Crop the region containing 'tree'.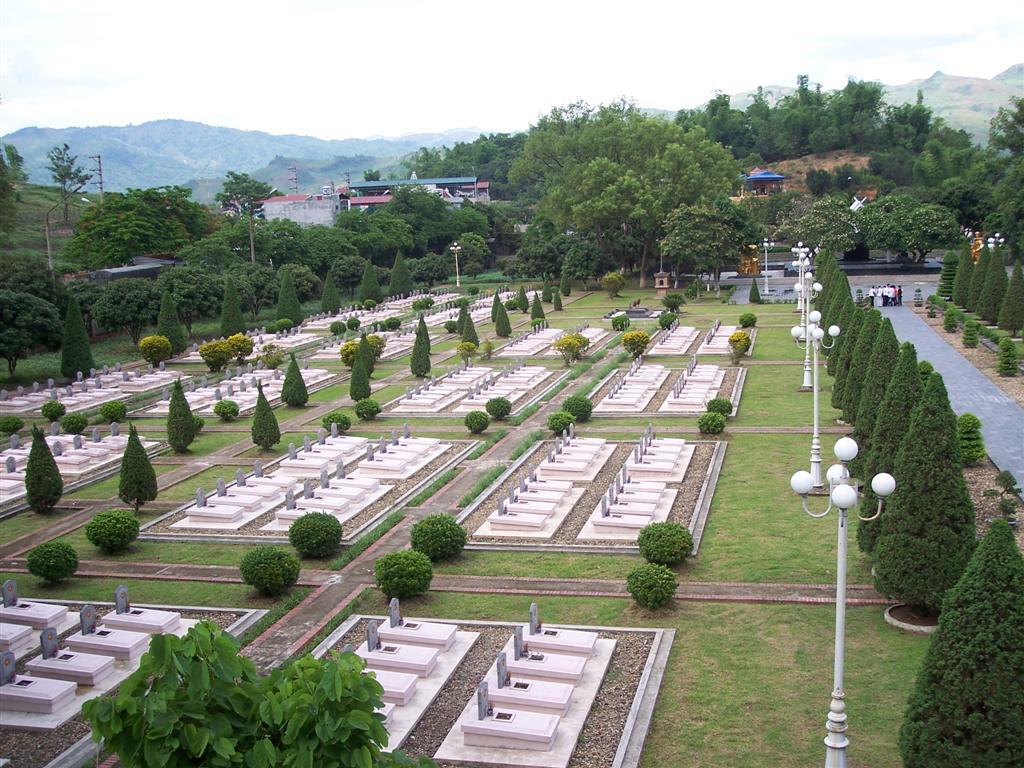
Crop region: rect(0, 144, 25, 261).
